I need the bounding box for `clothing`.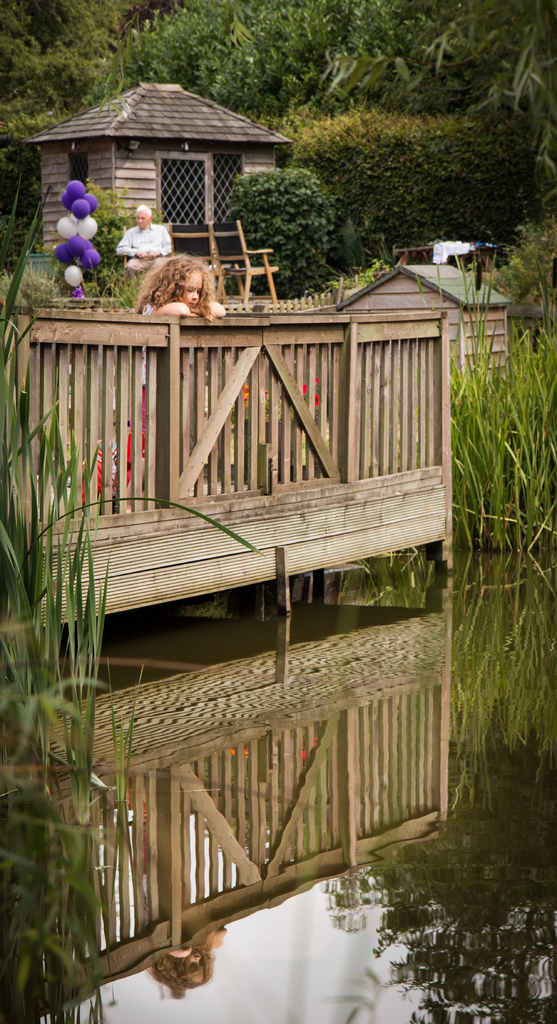
Here it is: <bbox>114, 214, 173, 275</bbox>.
